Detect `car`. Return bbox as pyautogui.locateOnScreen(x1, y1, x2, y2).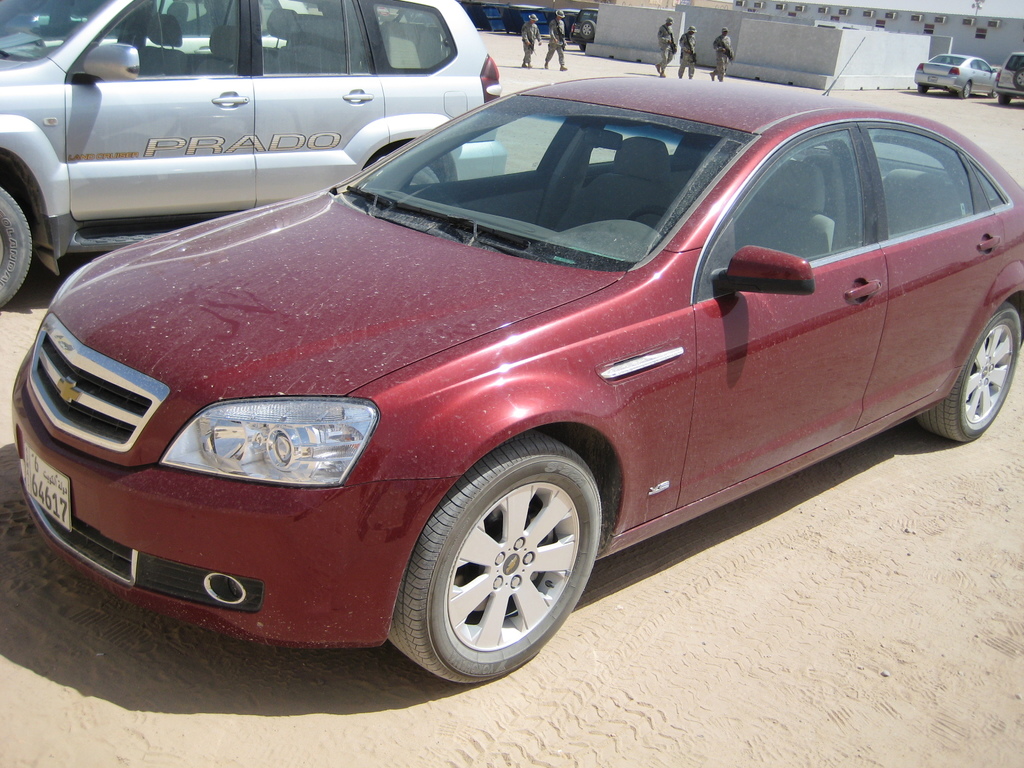
pyautogui.locateOnScreen(10, 36, 1023, 685).
